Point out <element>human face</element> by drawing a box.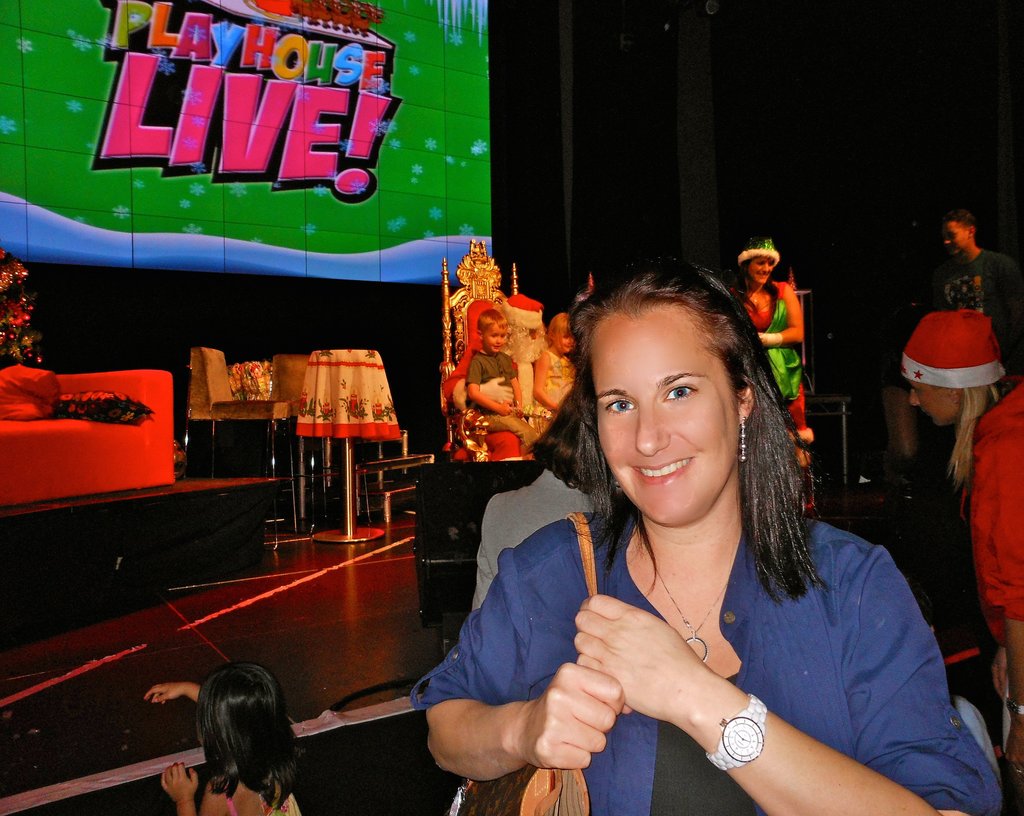
[910,383,962,432].
